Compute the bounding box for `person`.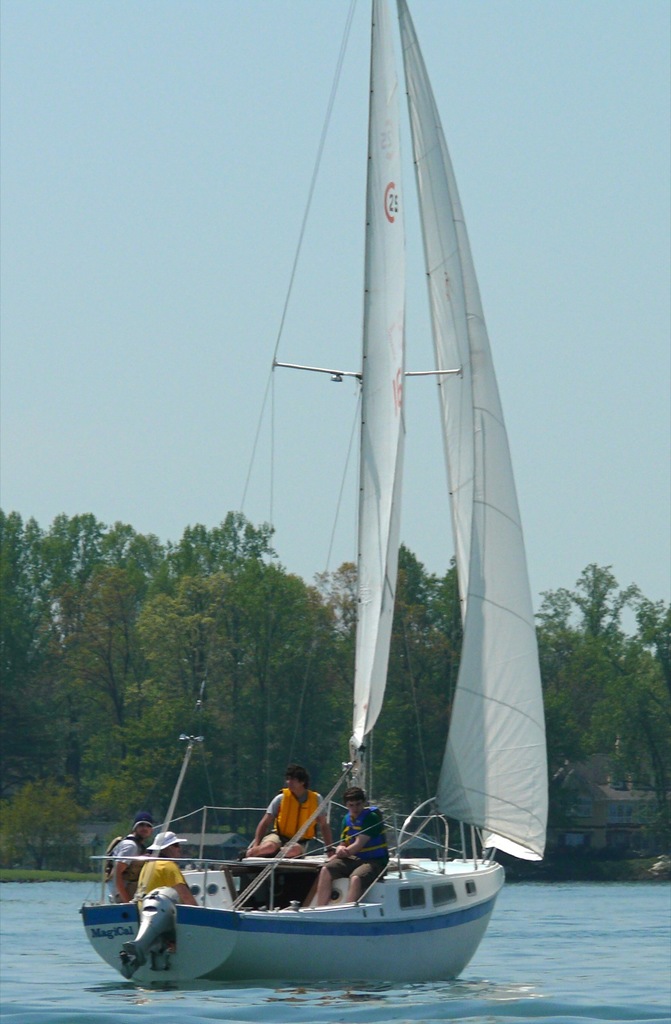
rect(298, 785, 401, 915).
